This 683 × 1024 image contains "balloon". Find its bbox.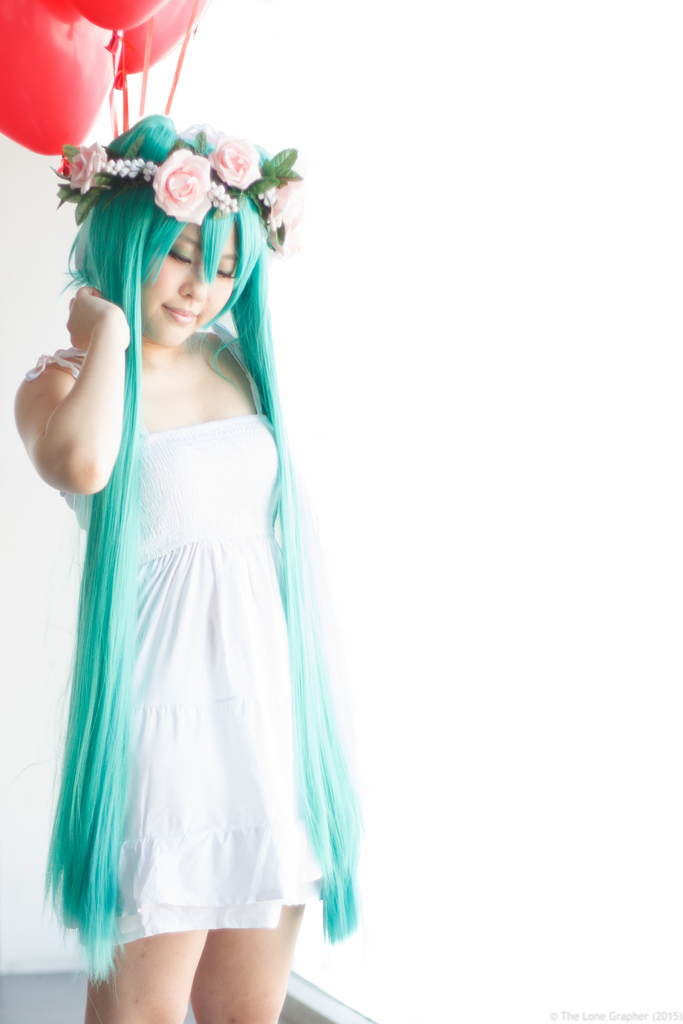
[x1=76, y1=0, x2=160, y2=44].
